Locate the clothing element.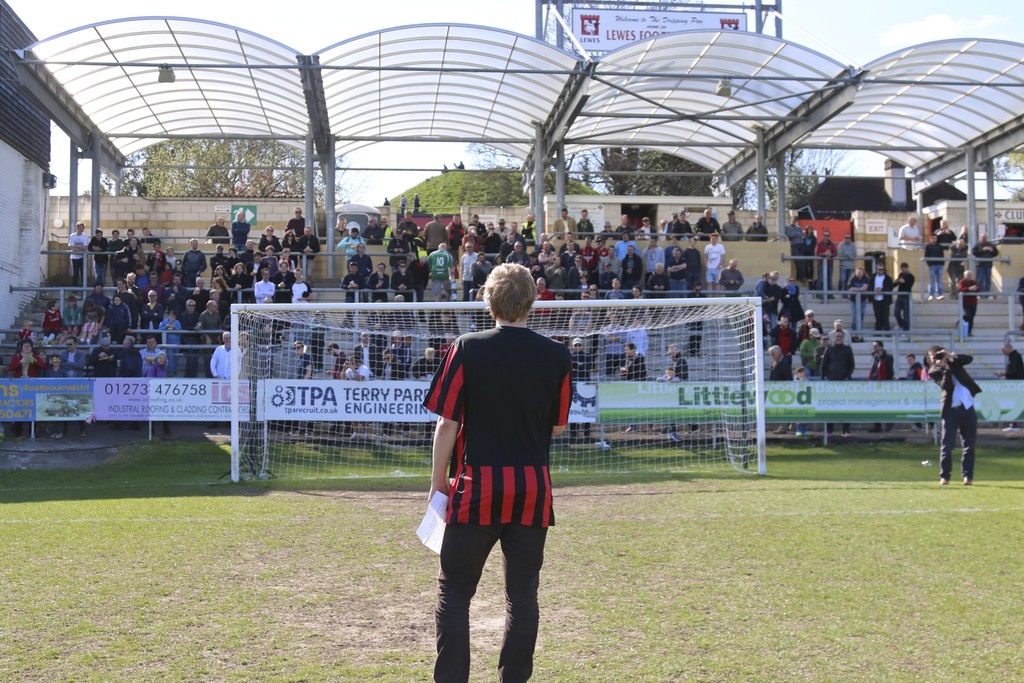
Element bbox: {"x1": 421, "y1": 324, "x2": 566, "y2": 679}.
